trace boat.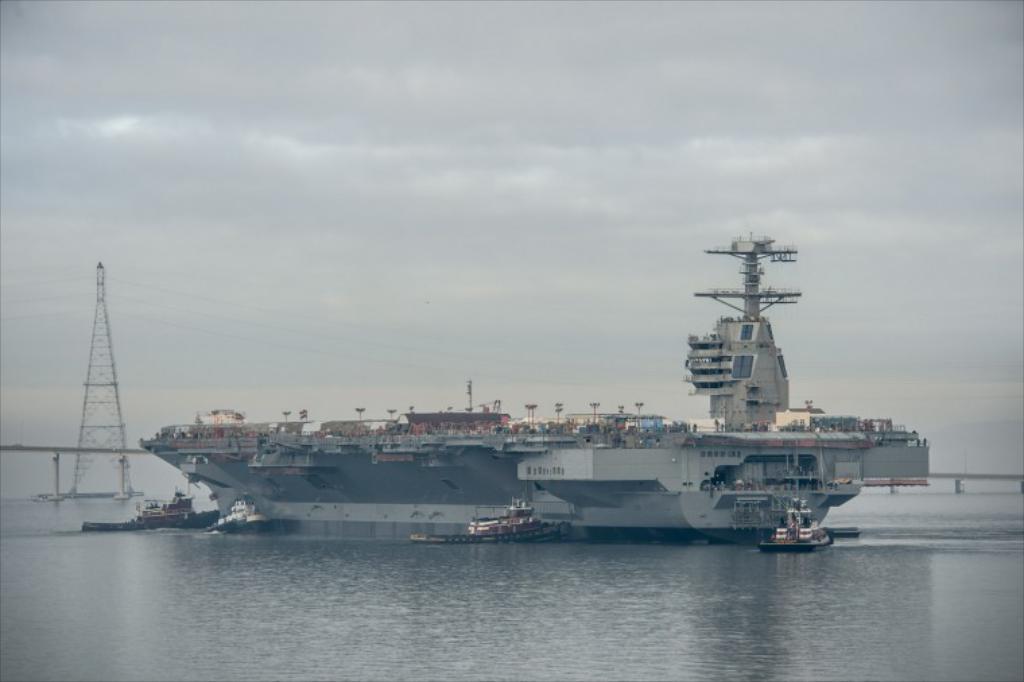
Traced to bbox=[461, 499, 571, 545].
